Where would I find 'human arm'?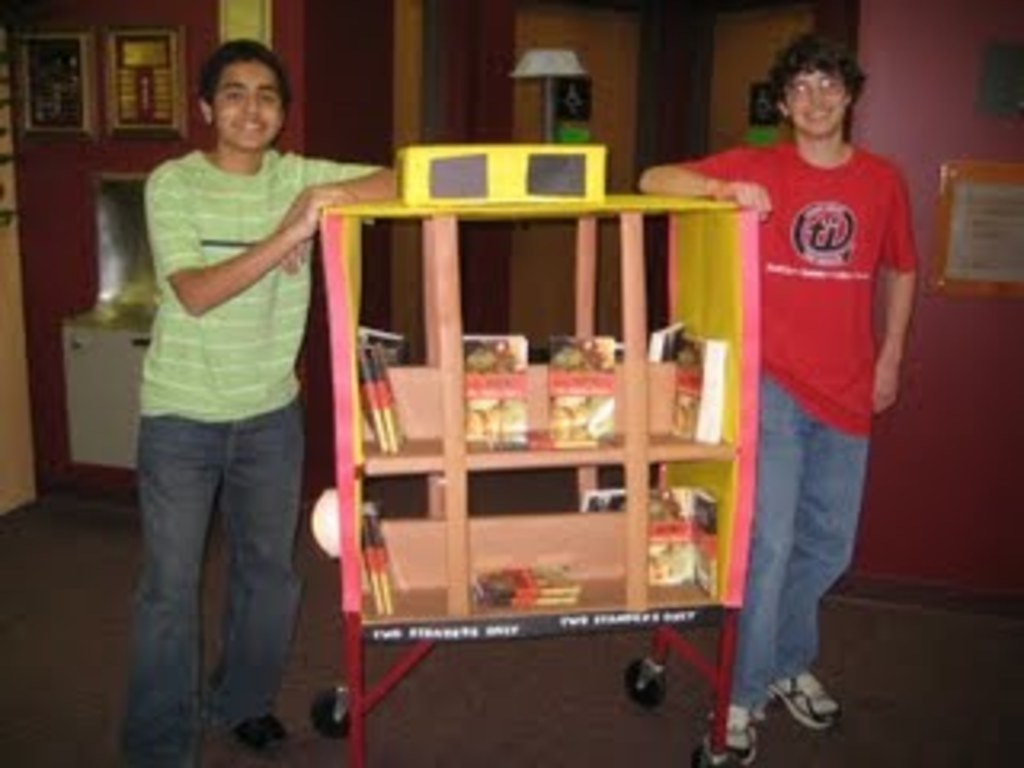
At 272/157/403/278.
